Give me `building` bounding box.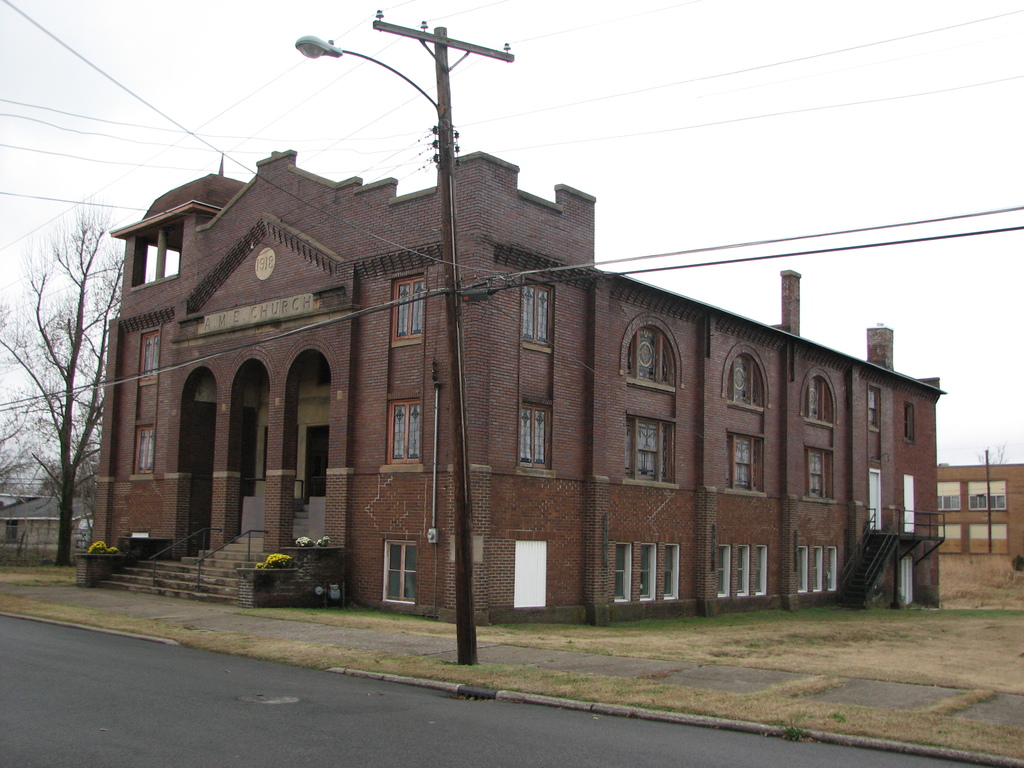
[x1=78, y1=152, x2=945, y2=626].
